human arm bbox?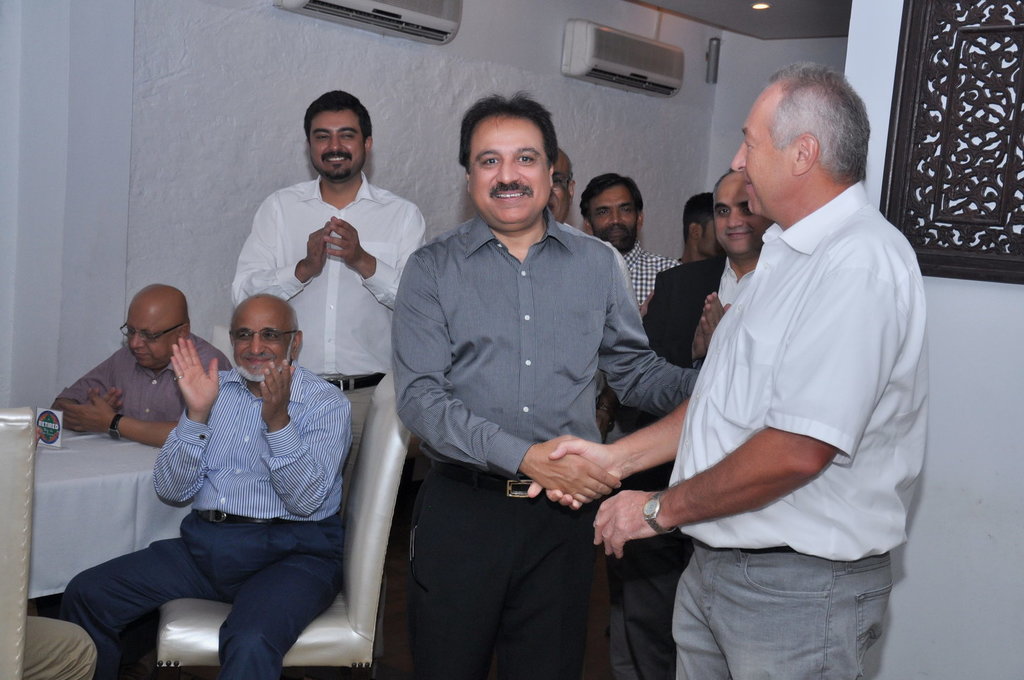
select_region(596, 242, 701, 417)
